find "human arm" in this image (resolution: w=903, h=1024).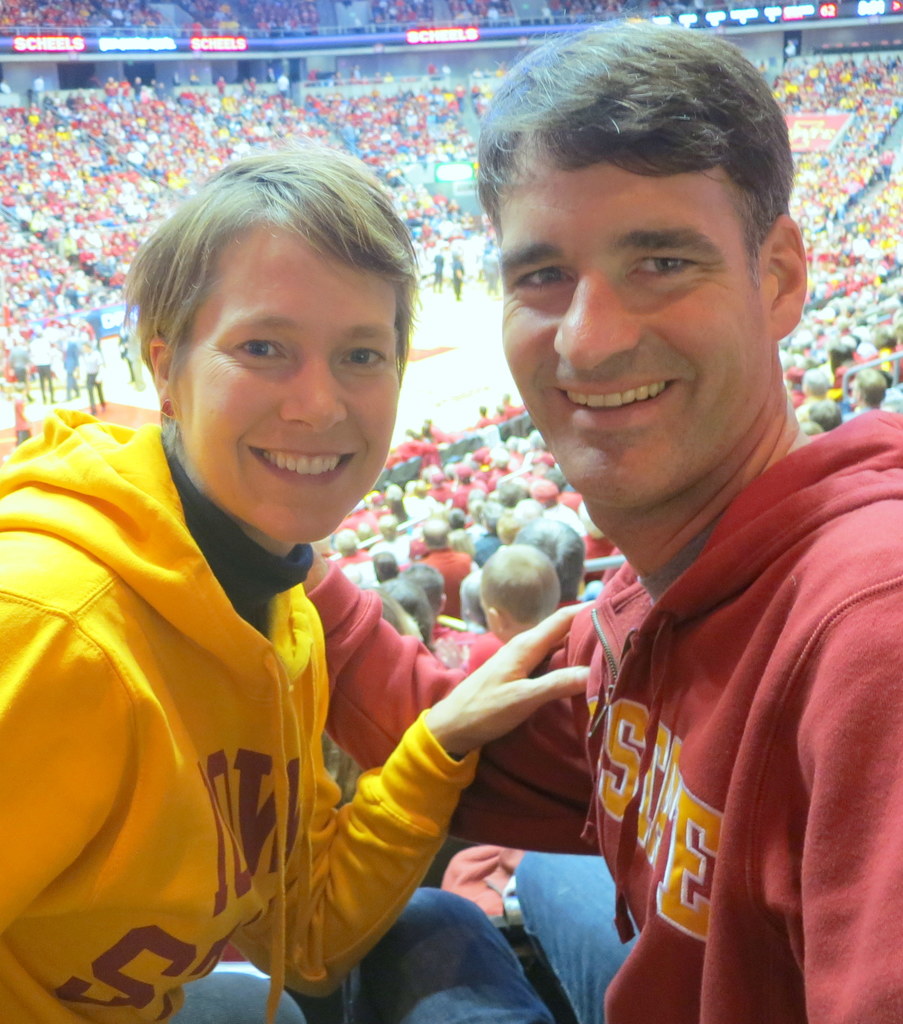
802:589:902:1023.
